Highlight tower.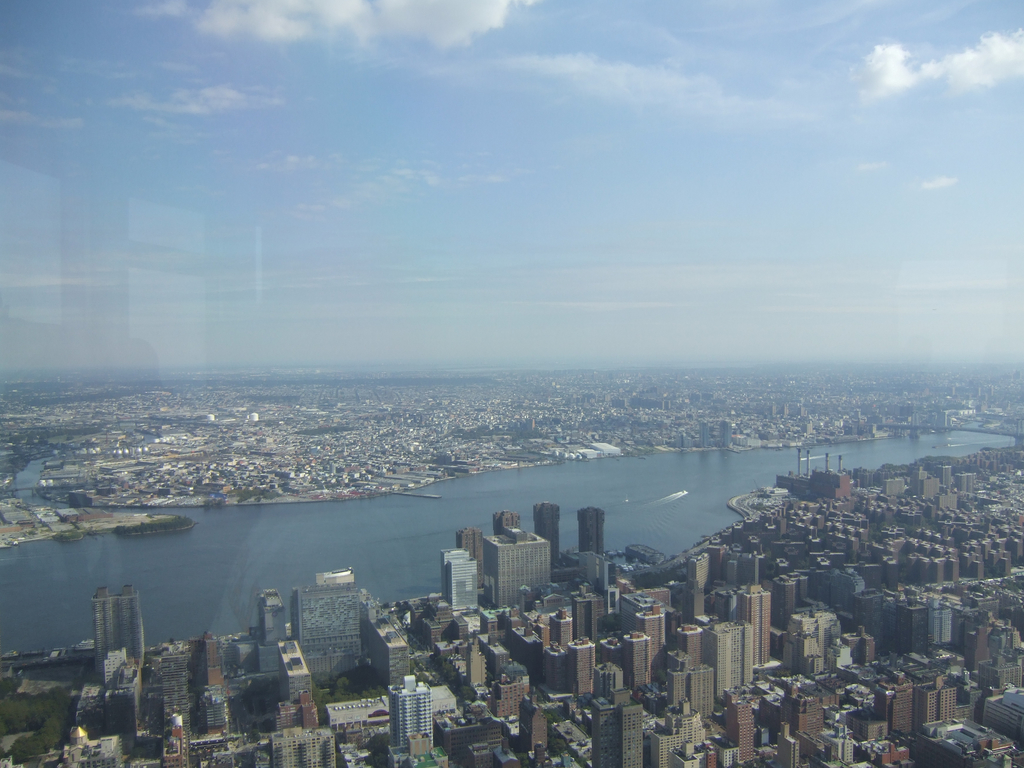
Highlighted region: locate(711, 621, 740, 701).
